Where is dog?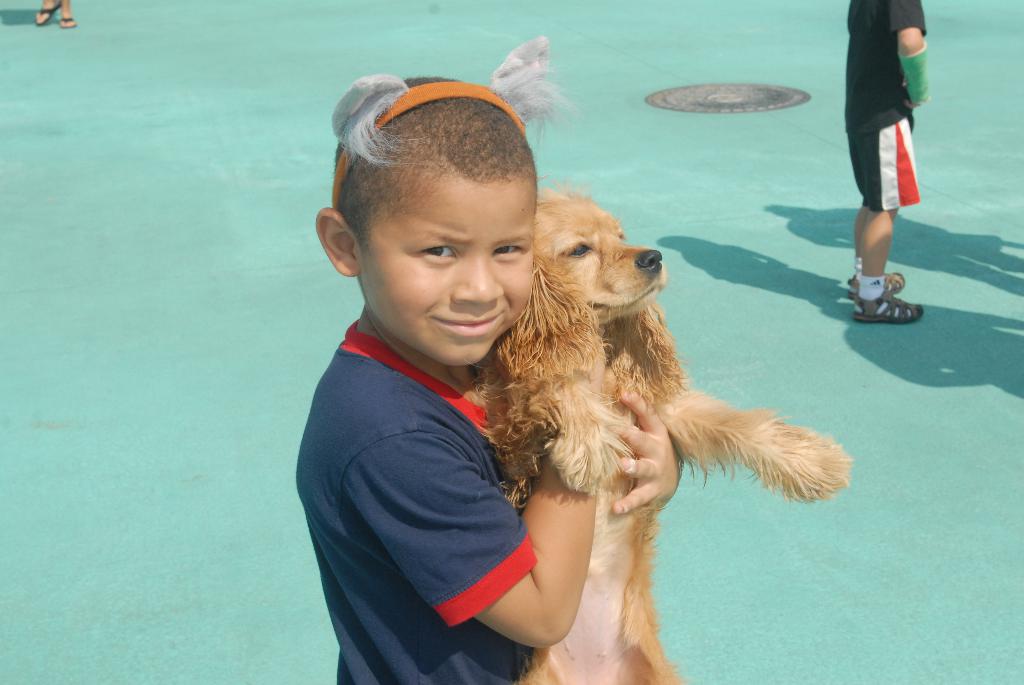
(468, 186, 854, 684).
